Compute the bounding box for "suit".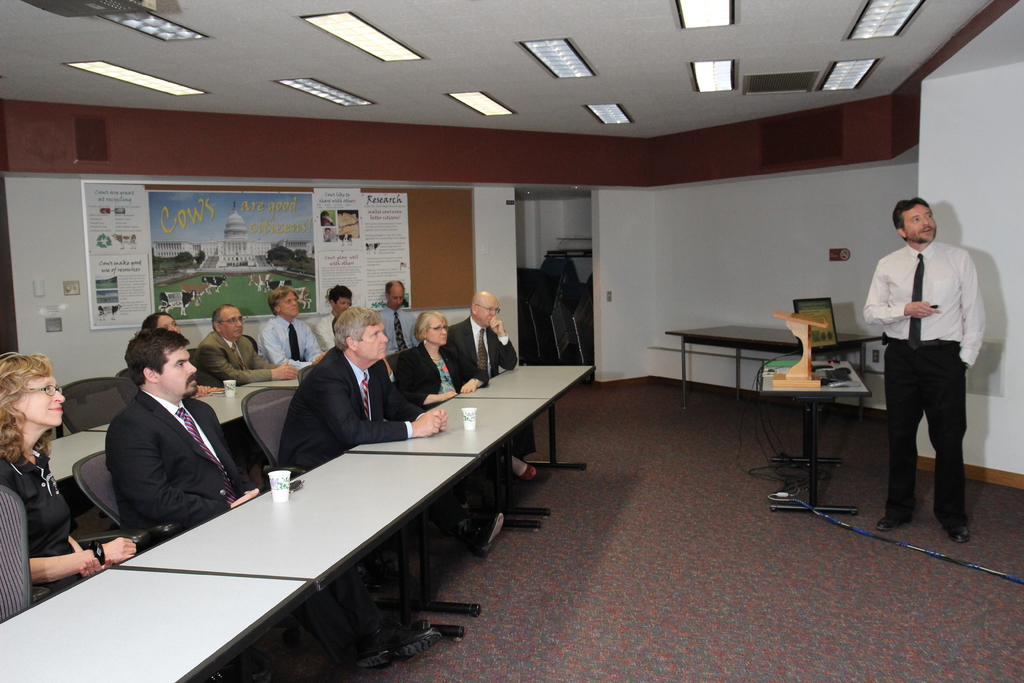
rect(452, 317, 520, 388).
